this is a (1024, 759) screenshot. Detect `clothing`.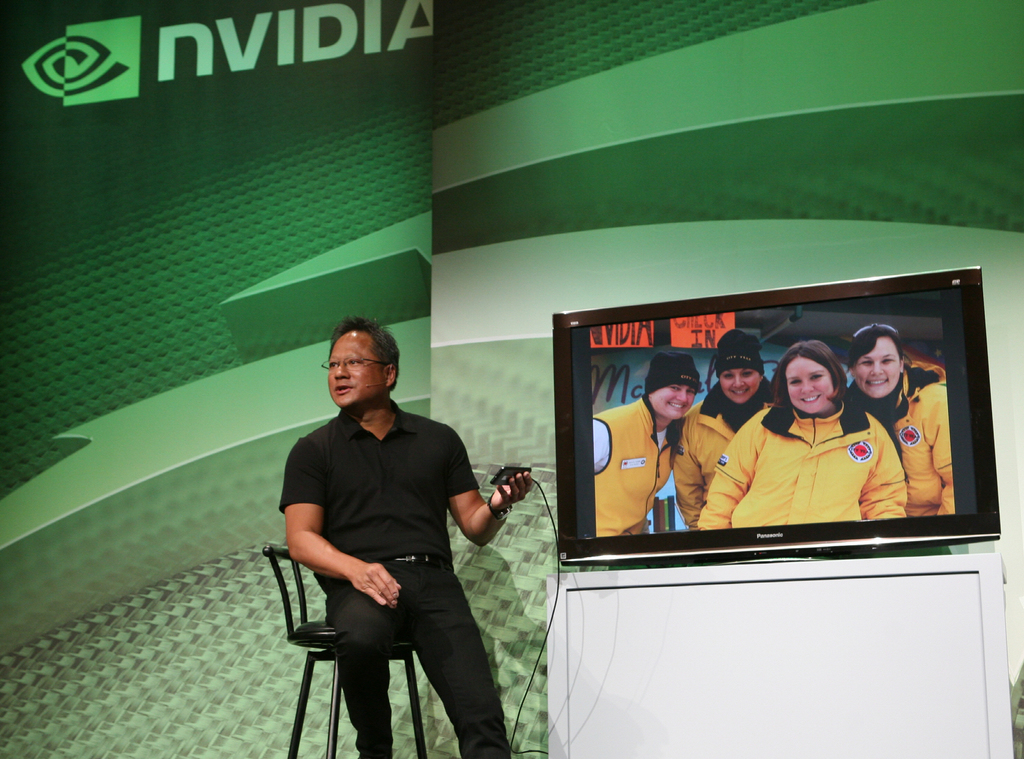
left=593, top=393, right=670, bottom=534.
